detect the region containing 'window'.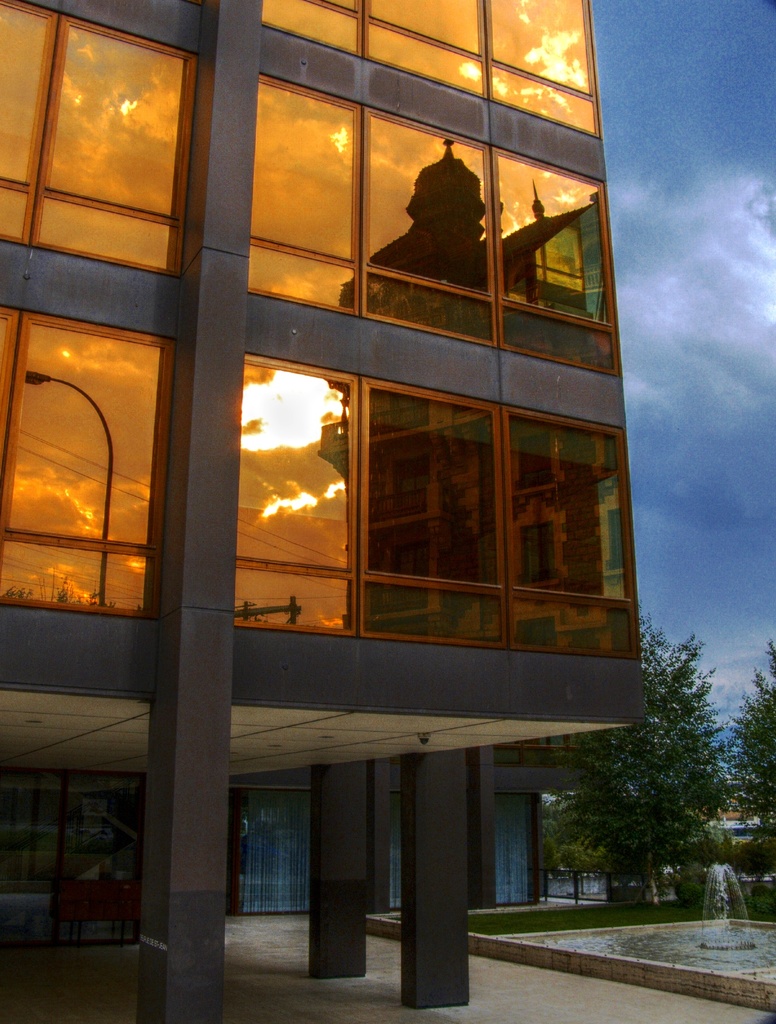
[x1=261, y1=0, x2=601, y2=134].
